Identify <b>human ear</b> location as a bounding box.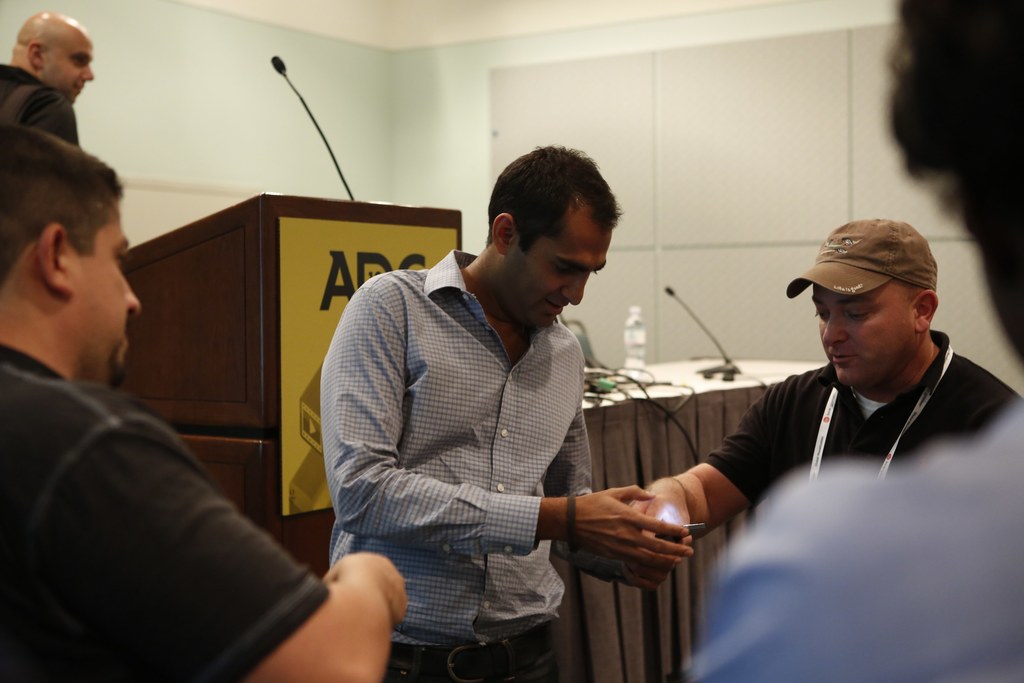
(492,212,514,256).
